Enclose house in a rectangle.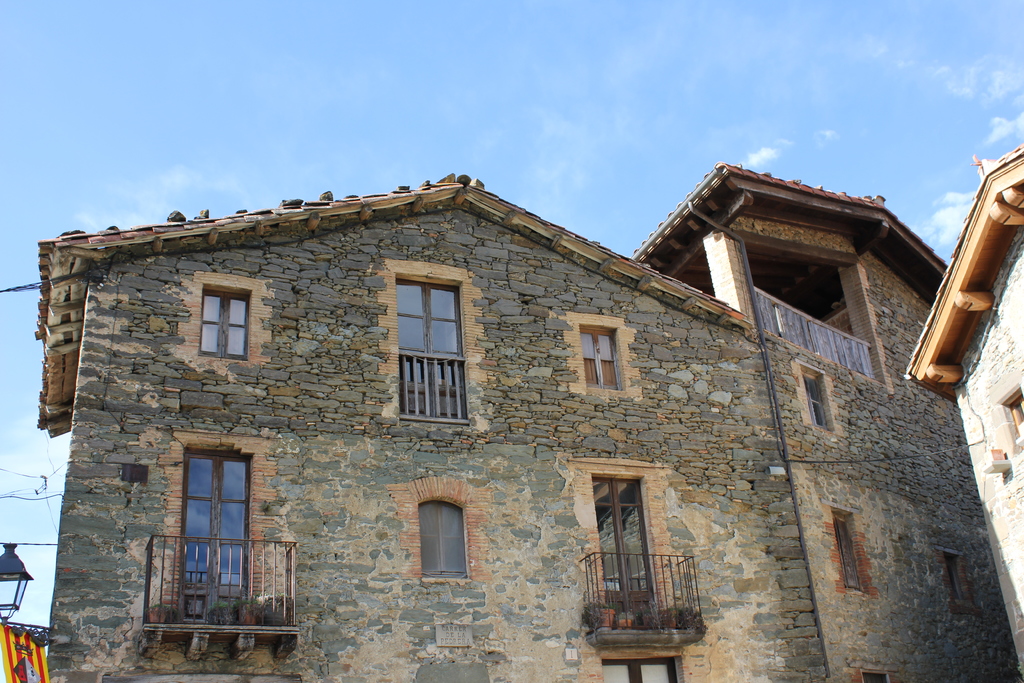
region(35, 142, 1023, 682).
